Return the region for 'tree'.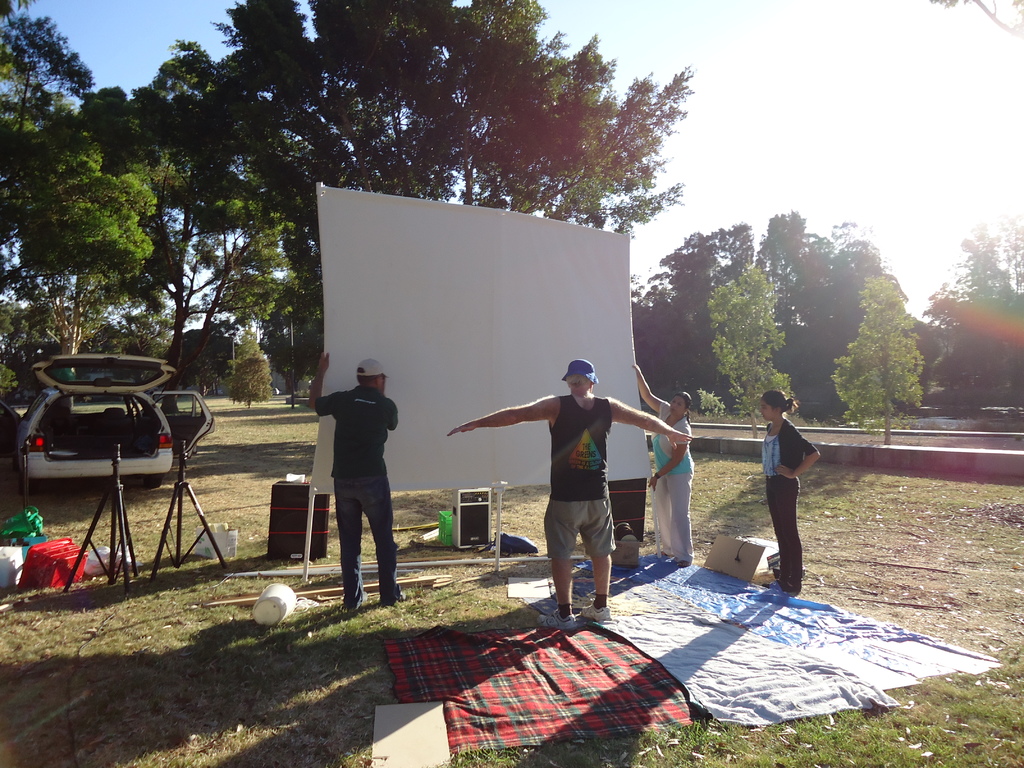
locate(828, 270, 920, 446).
